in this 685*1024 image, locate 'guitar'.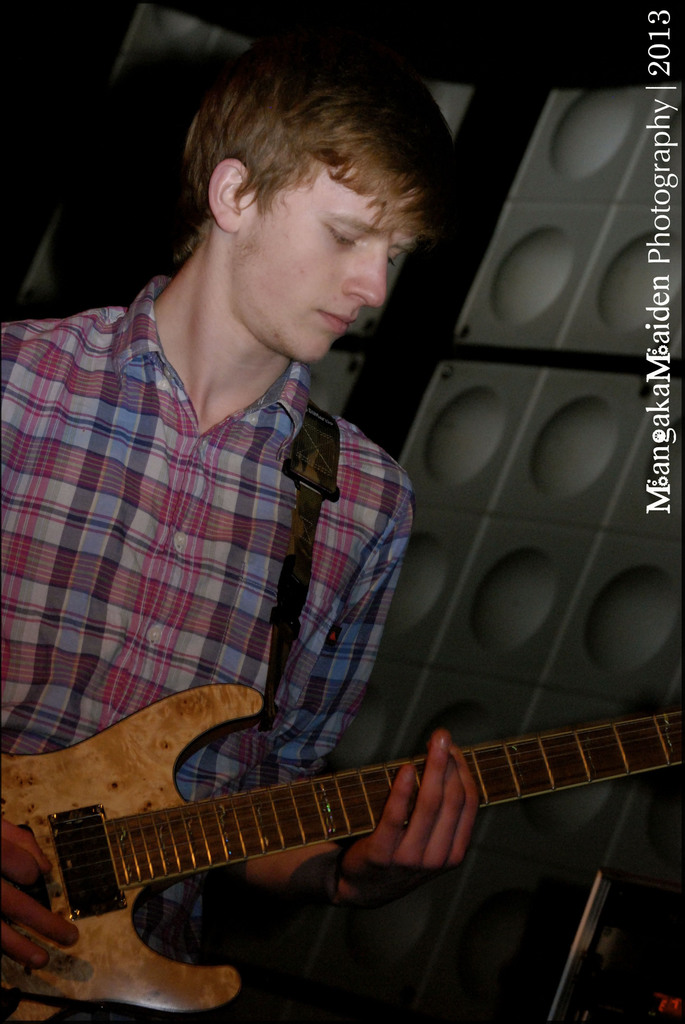
Bounding box: rect(0, 673, 684, 1010).
